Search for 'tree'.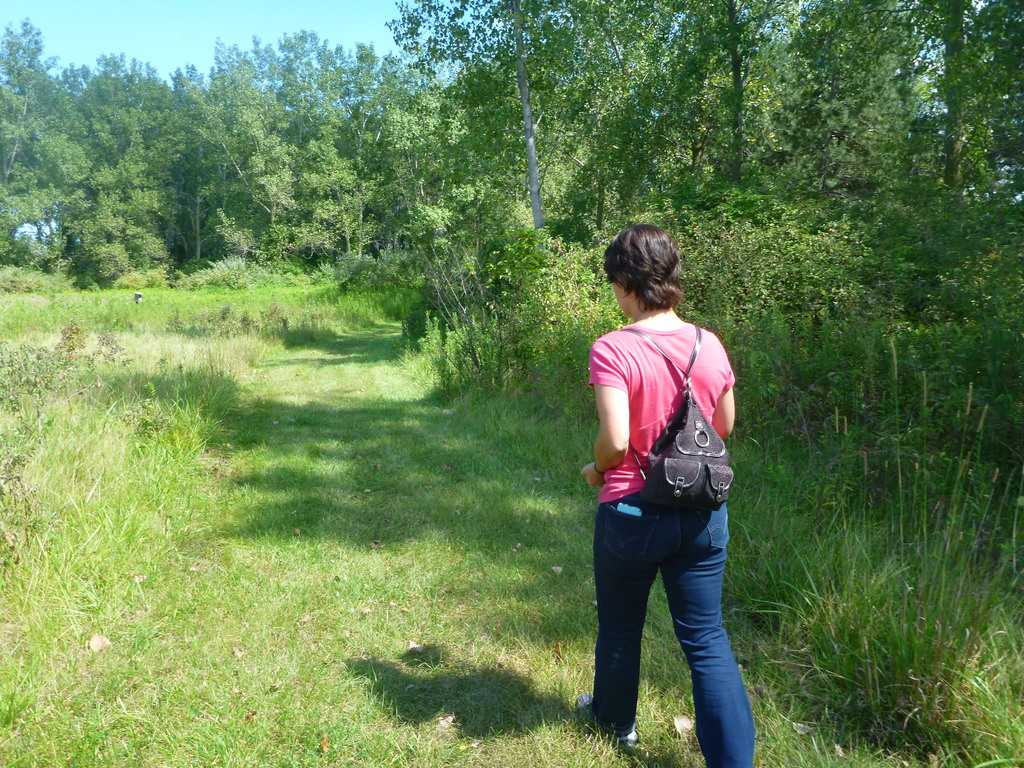
Found at bbox(786, 0, 1023, 321).
